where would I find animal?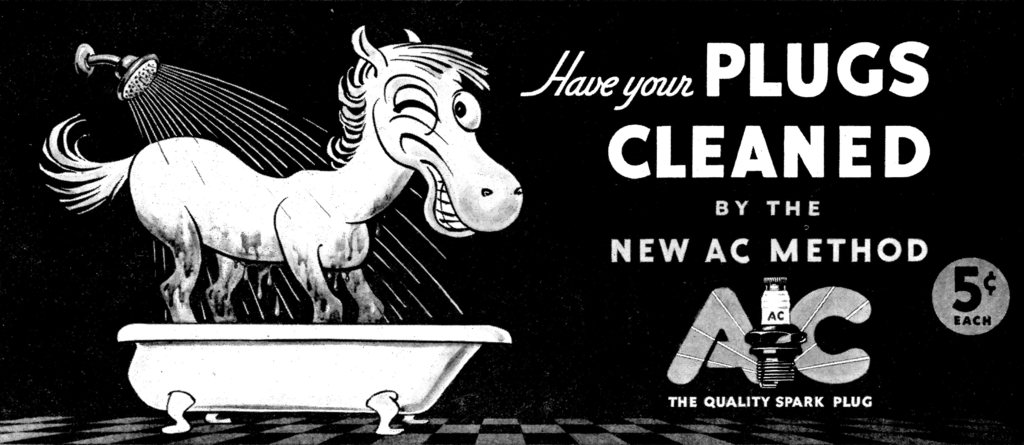
At locate(37, 28, 522, 325).
